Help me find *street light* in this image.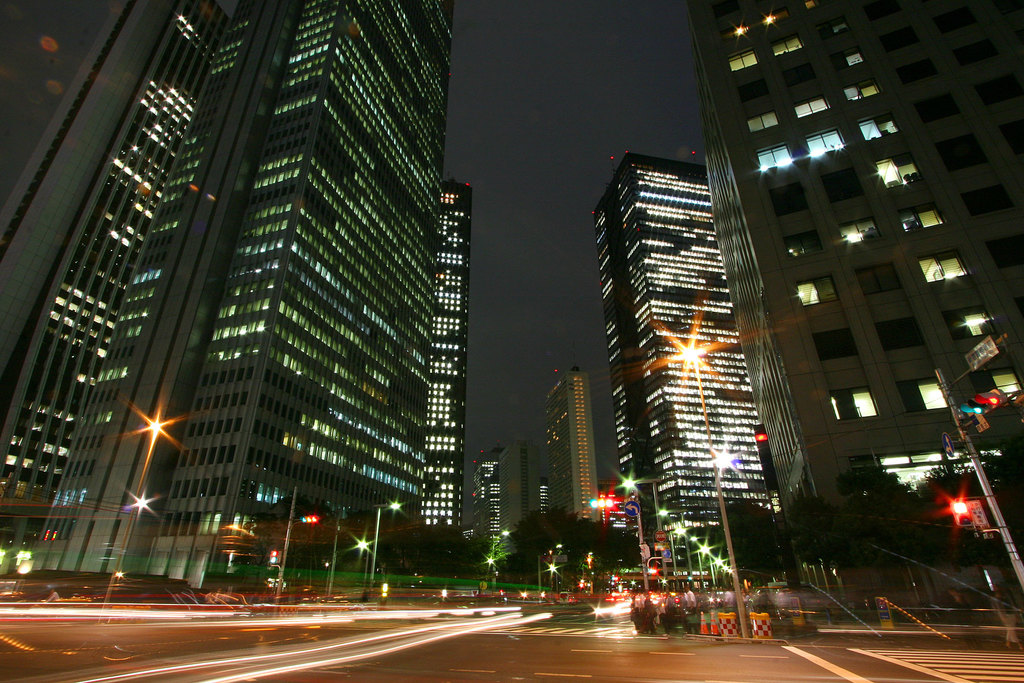
Found it: (541,558,561,586).
